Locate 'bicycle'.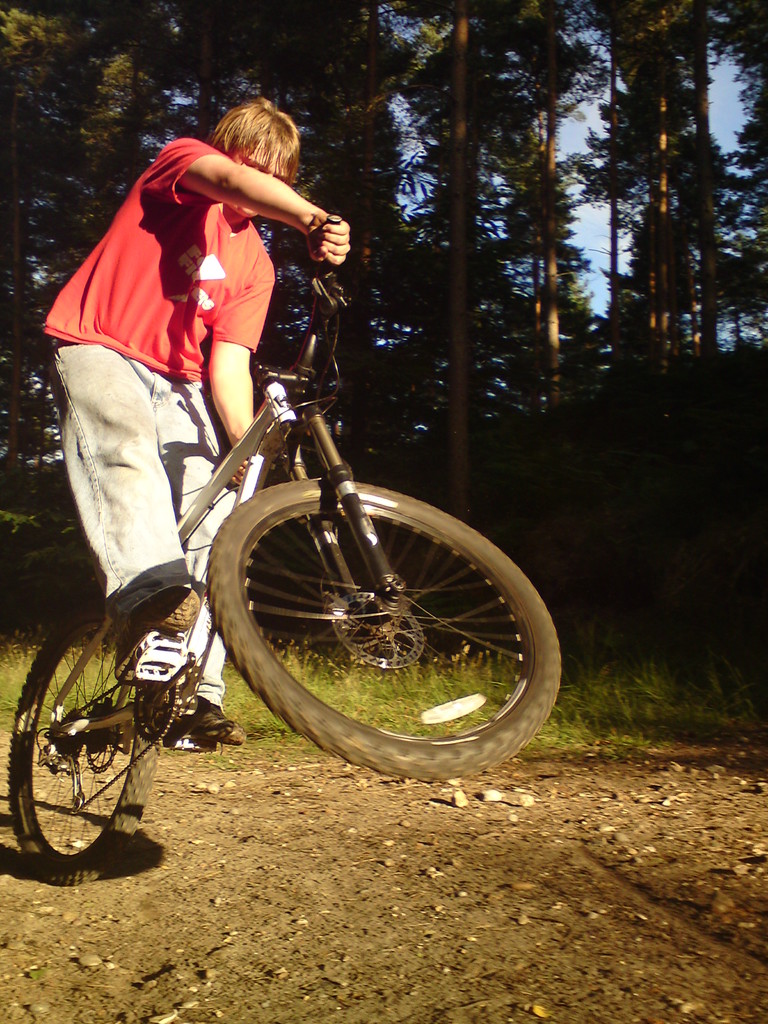
Bounding box: (0, 212, 568, 881).
